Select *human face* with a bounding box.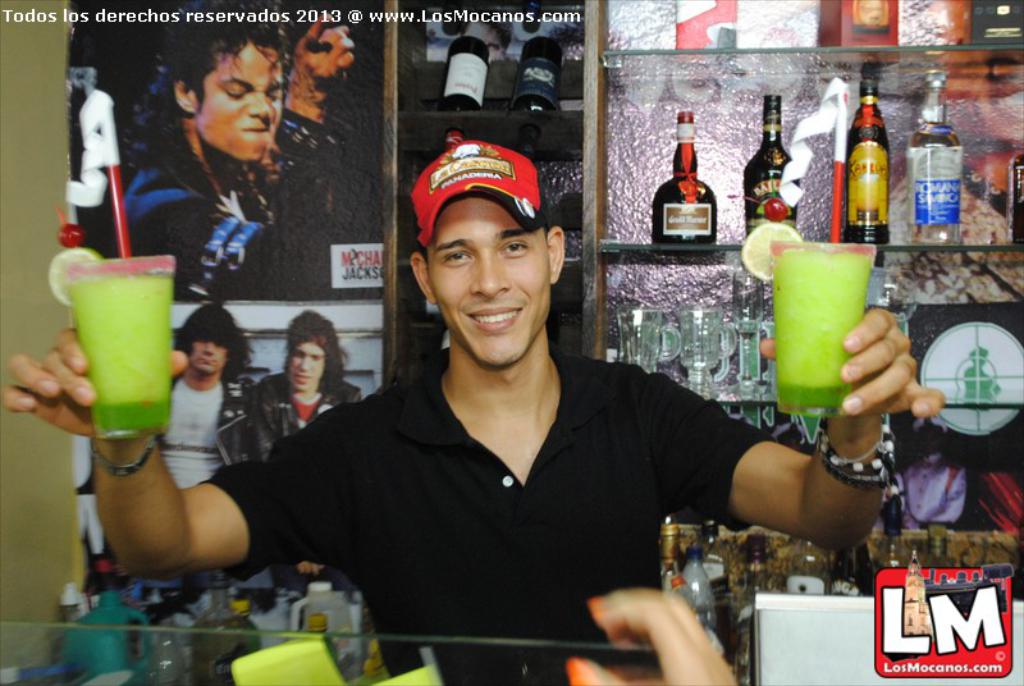
431/197/552/363.
